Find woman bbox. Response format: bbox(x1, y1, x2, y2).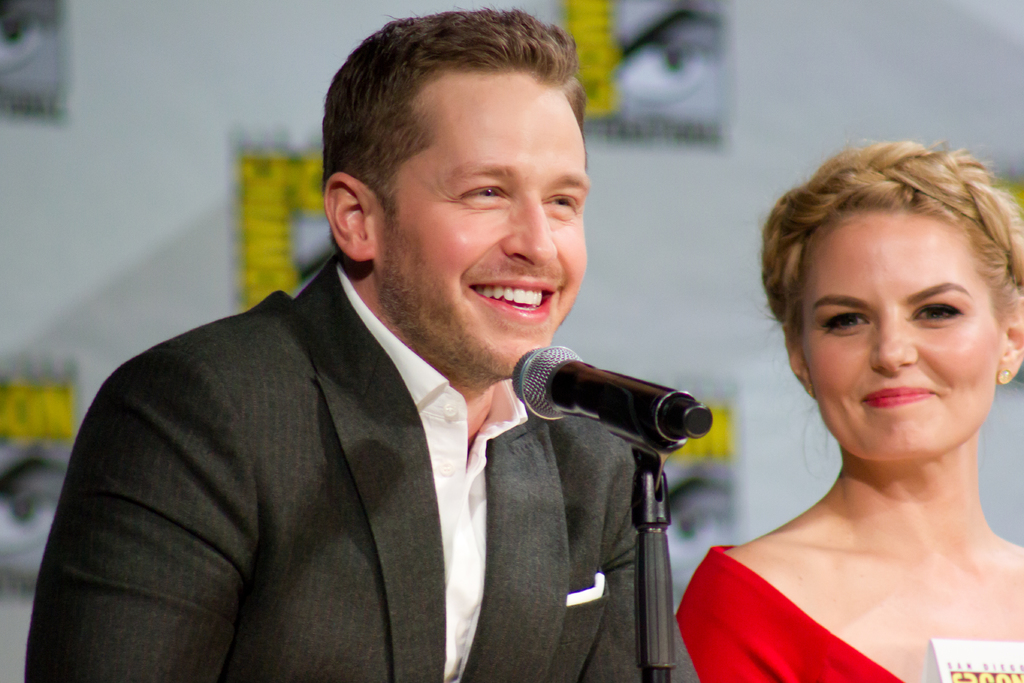
bbox(678, 138, 1023, 682).
